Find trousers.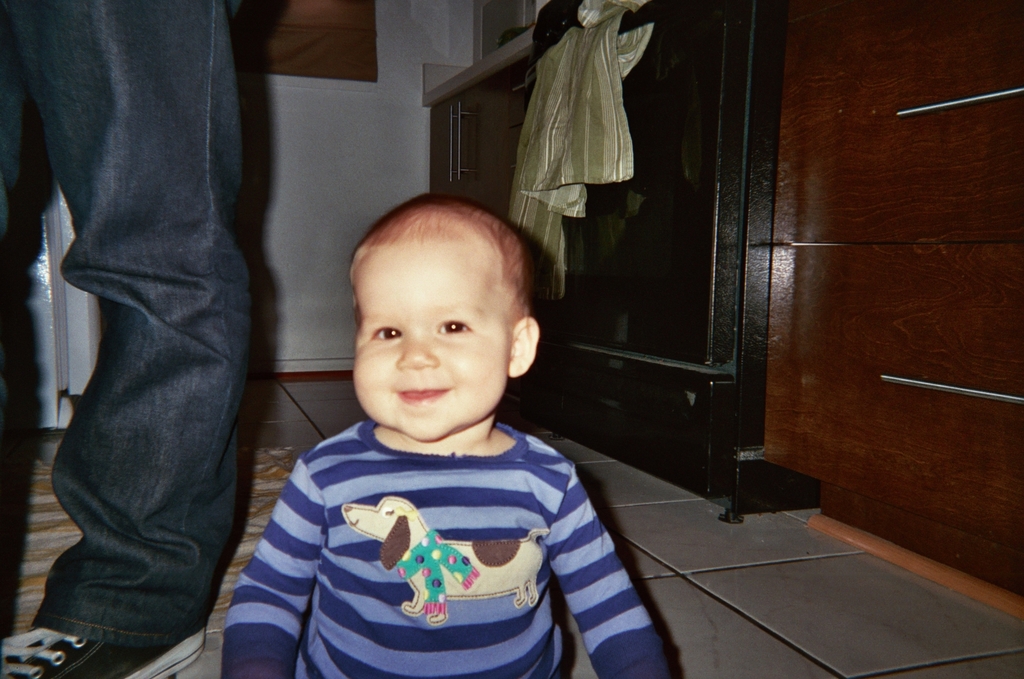
pyautogui.locateOnScreen(26, 16, 268, 671).
